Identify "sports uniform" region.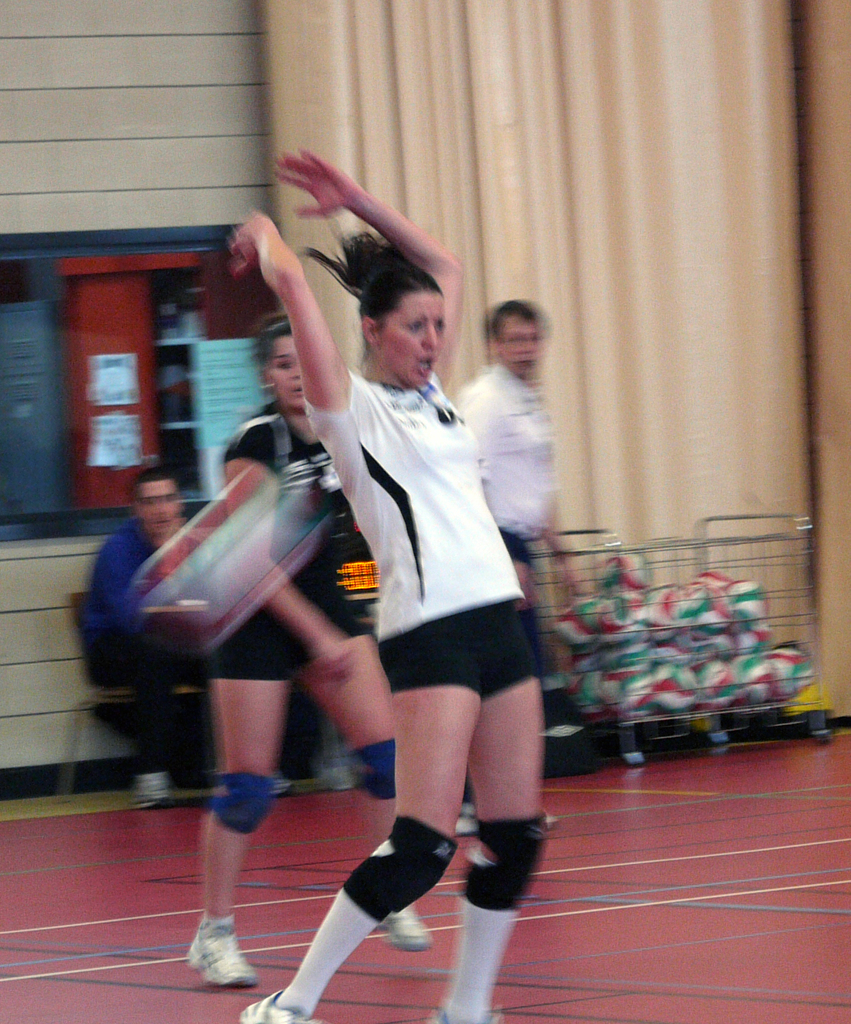
Region: 242:370:548:1023.
